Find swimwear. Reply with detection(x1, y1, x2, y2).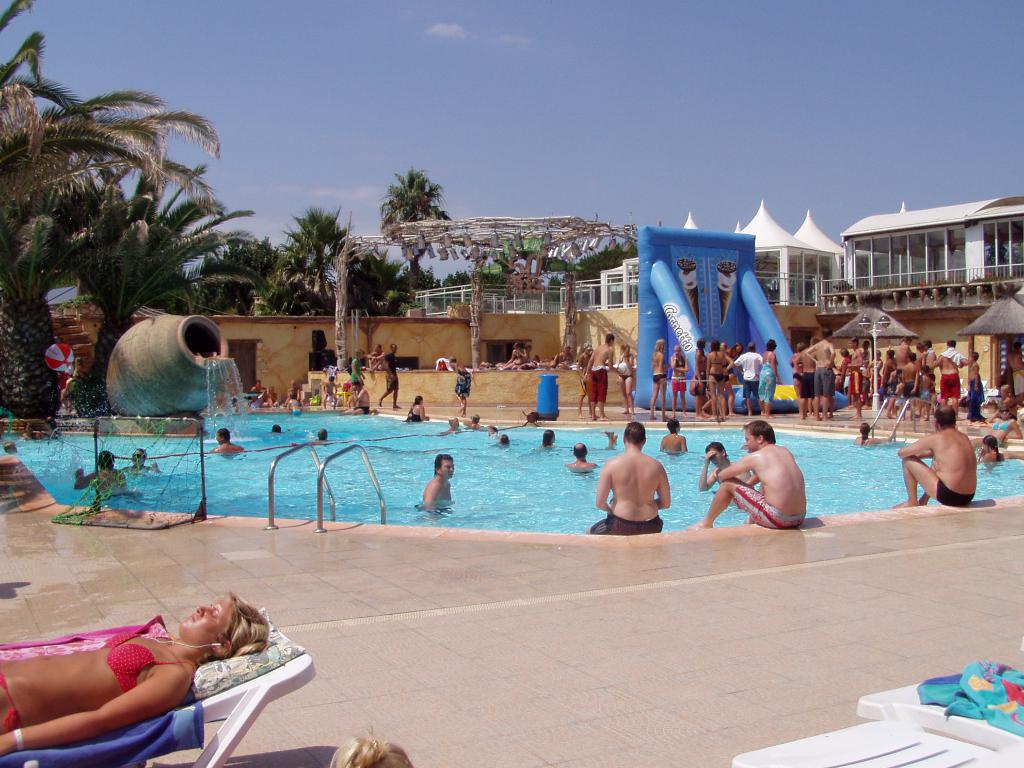
detection(695, 371, 706, 401).
